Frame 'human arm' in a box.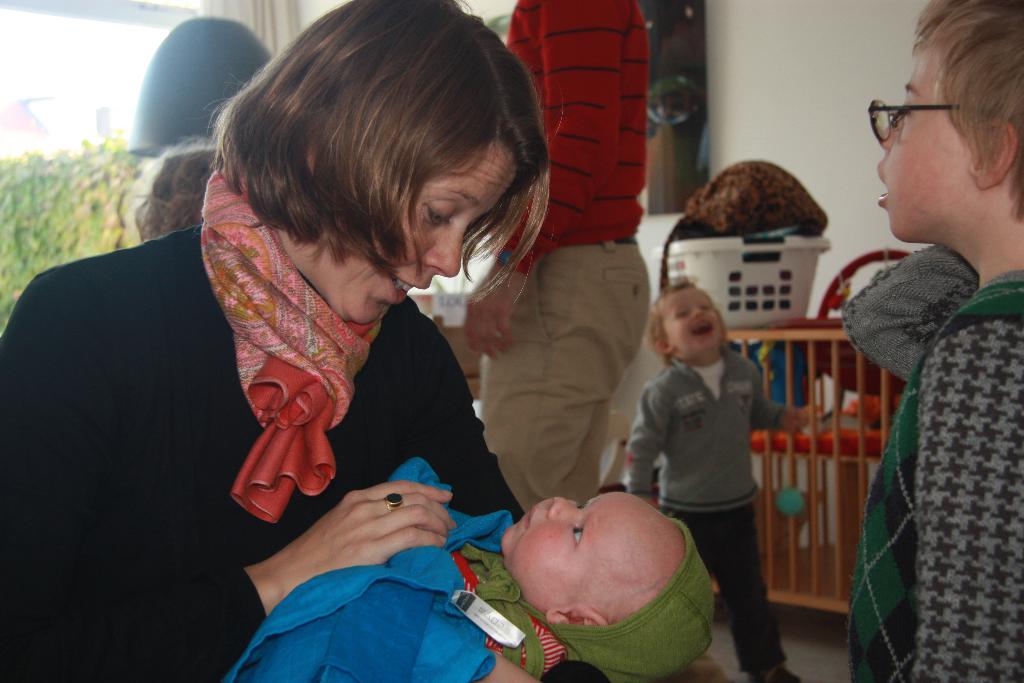
904 323 1021 675.
